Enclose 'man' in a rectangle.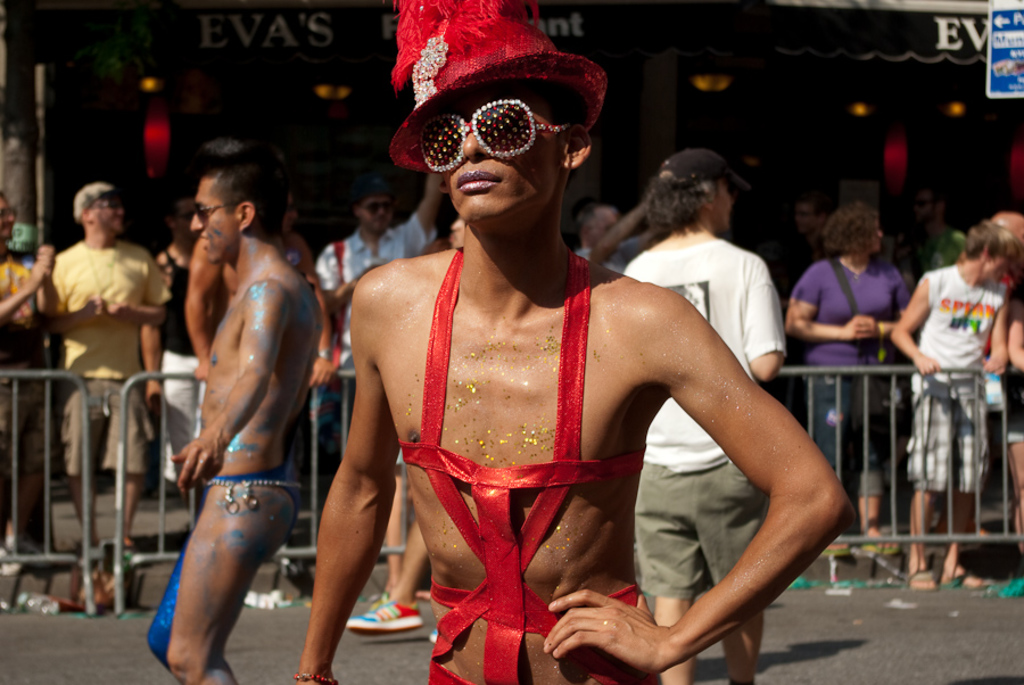
l=625, t=145, r=787, b=684.
